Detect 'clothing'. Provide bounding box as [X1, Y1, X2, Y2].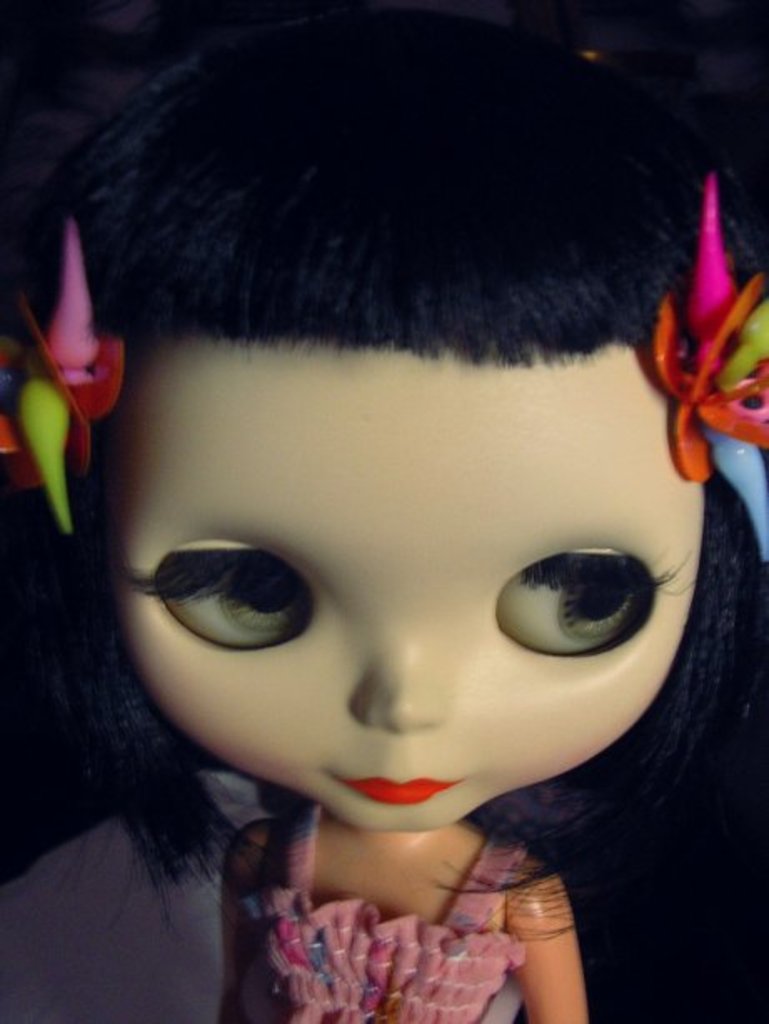
[235, 797, 515, 1022].
